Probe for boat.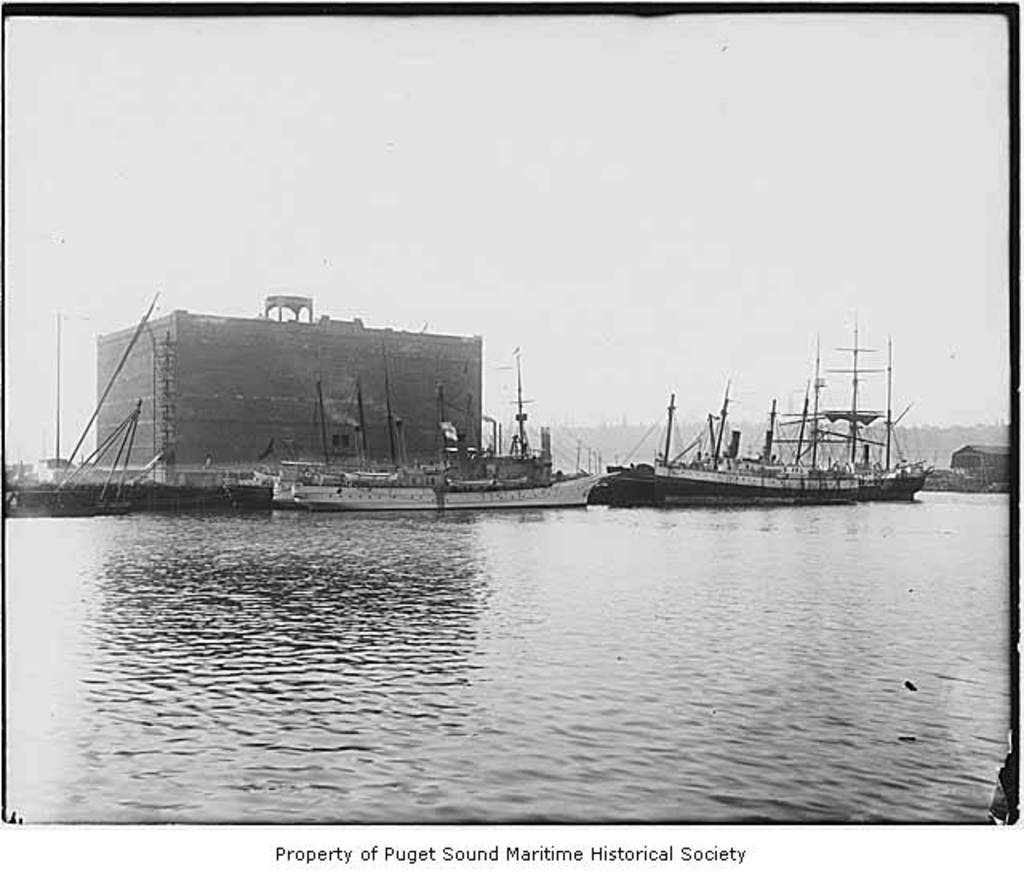
Probe result: select_region(554, 358, 926, 517).
